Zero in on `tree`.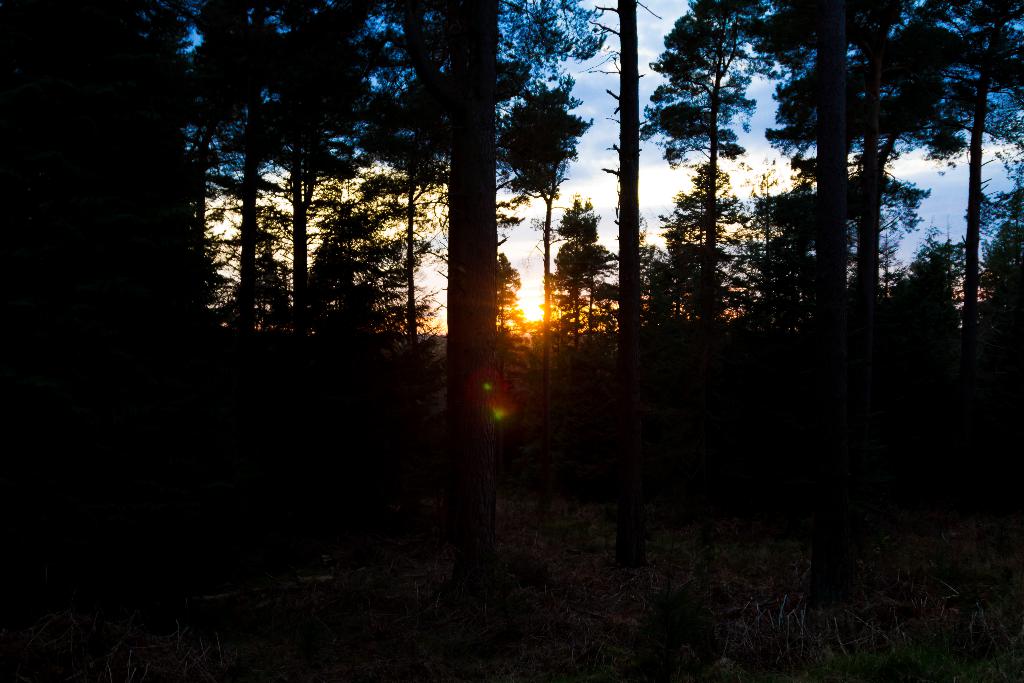
Zeroed in: <bbox>870, 193, 904, 309</bbox>.
